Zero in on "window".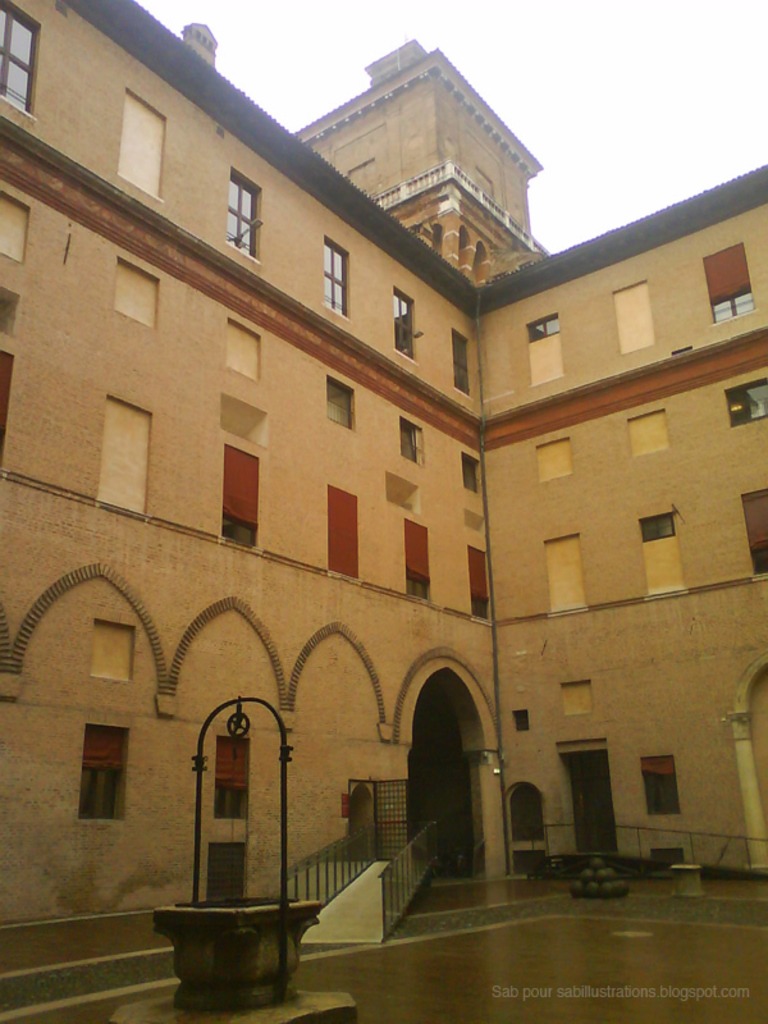
Zeroed in: <region>643, 753, 681, 819</region>.
